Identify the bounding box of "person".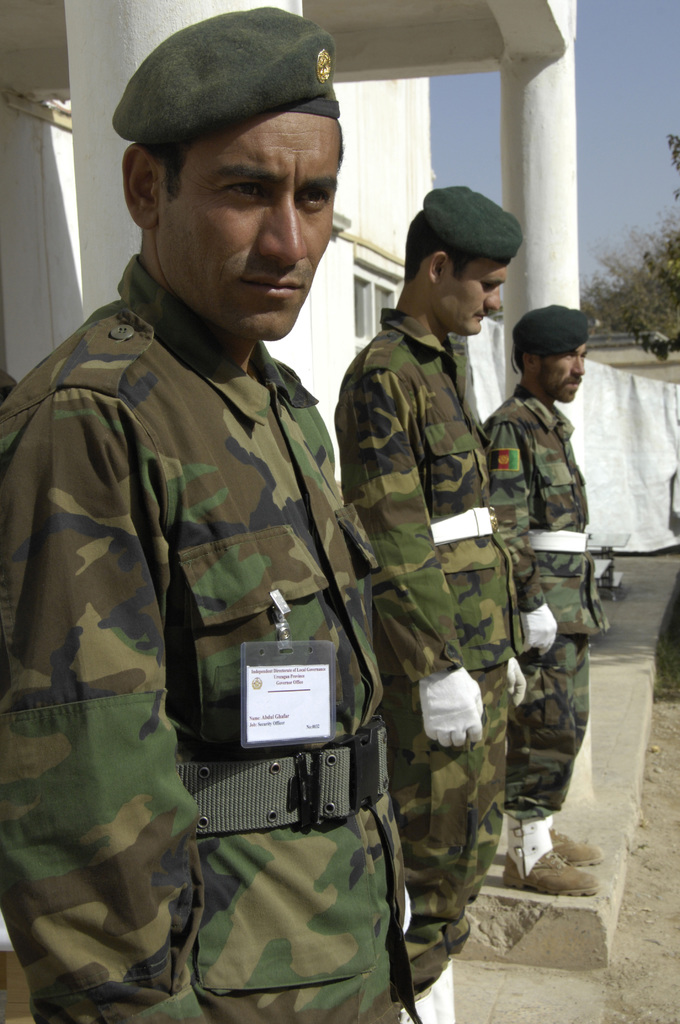
pyautogui.locateOnScreen(336, 187, 526, 1016).
